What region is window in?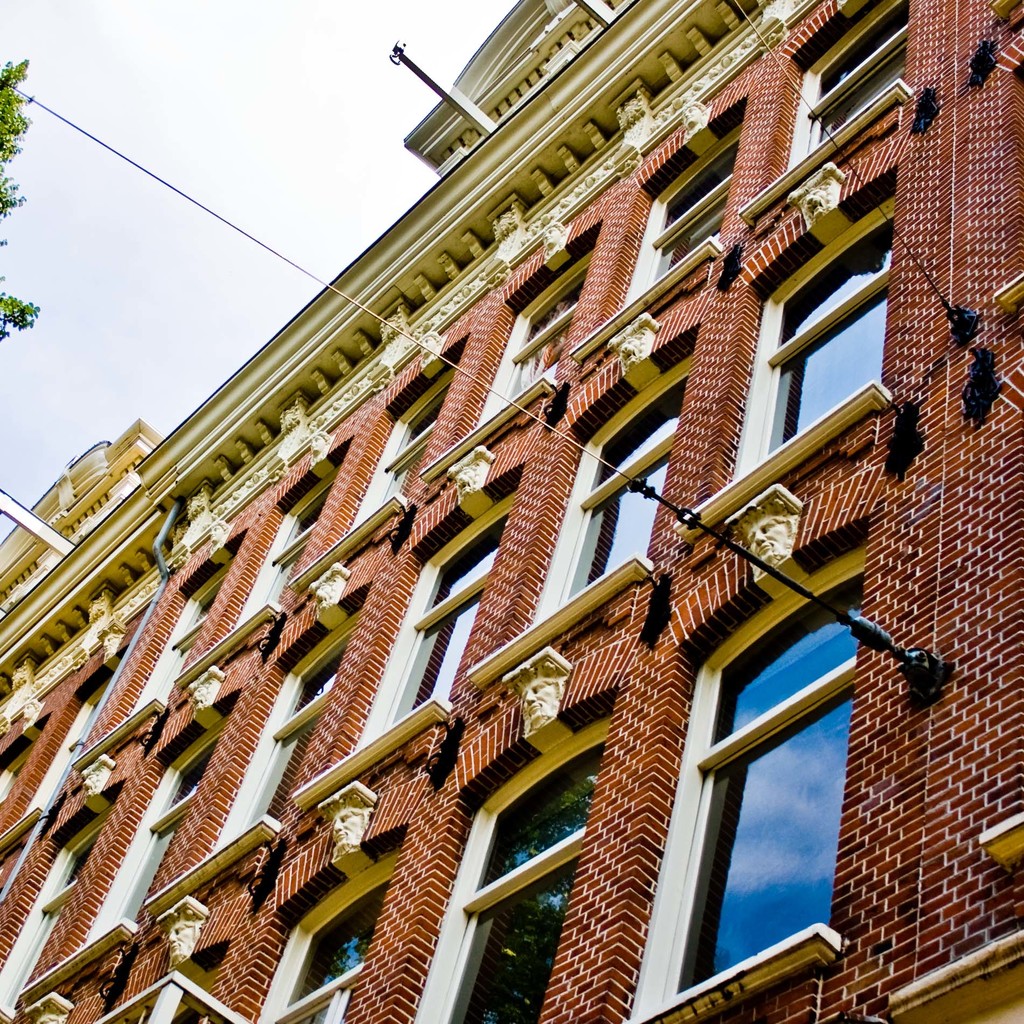
(620,106,743,294).
